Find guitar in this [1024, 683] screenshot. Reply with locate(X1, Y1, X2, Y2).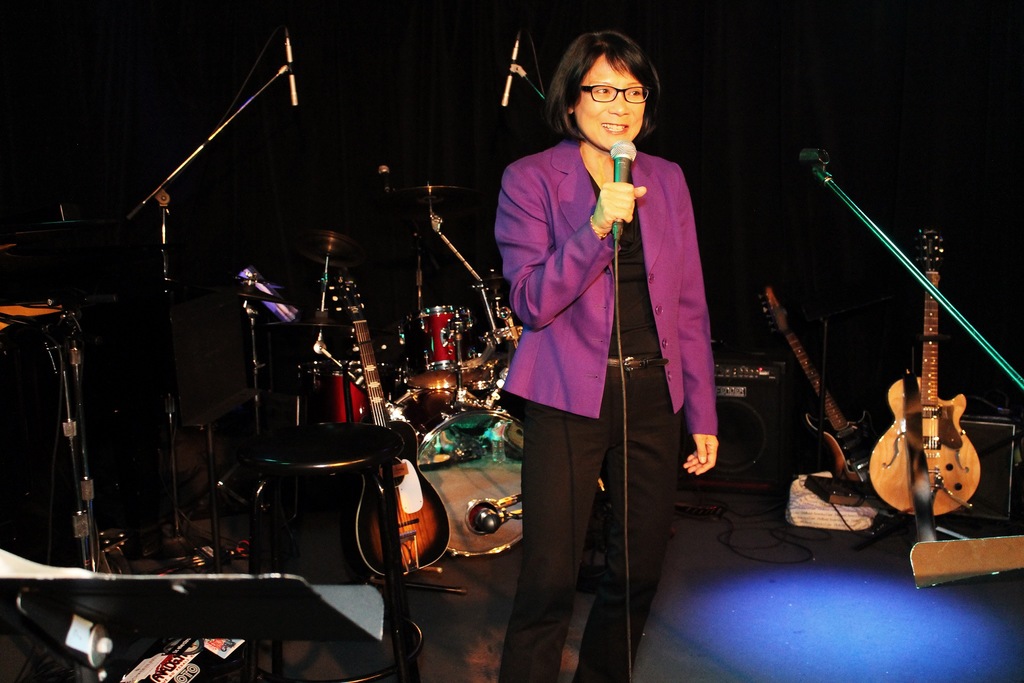
locate(318, 278, 453, 580).
